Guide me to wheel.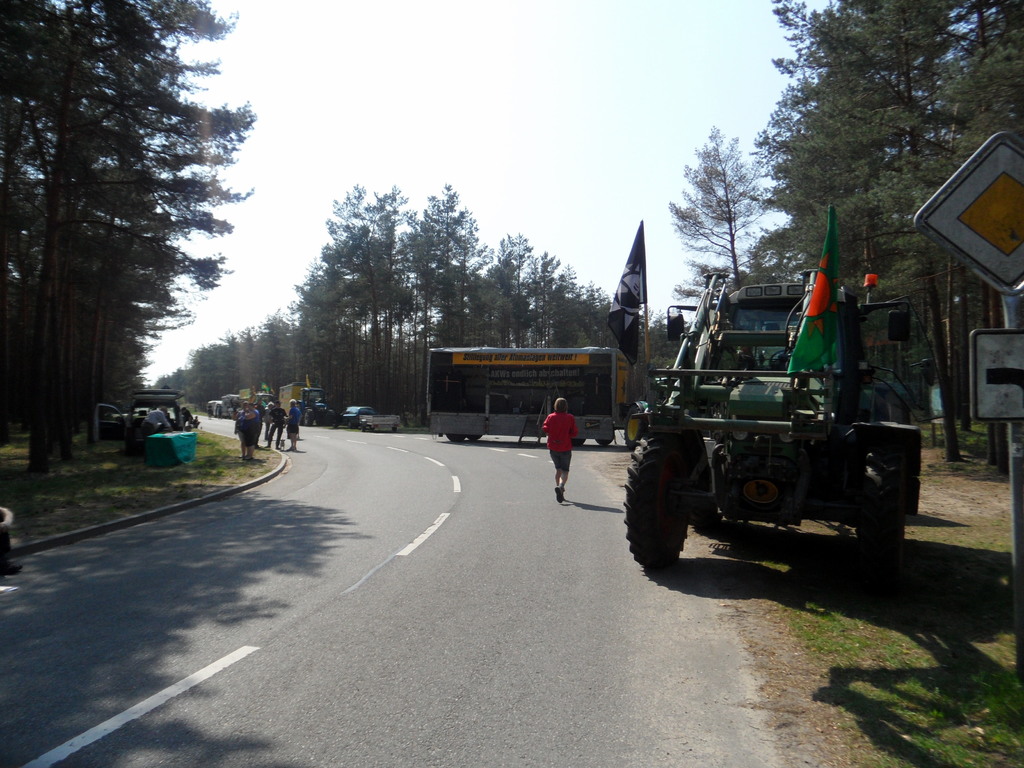
Guidance: region(598, 439, 609, 450).
